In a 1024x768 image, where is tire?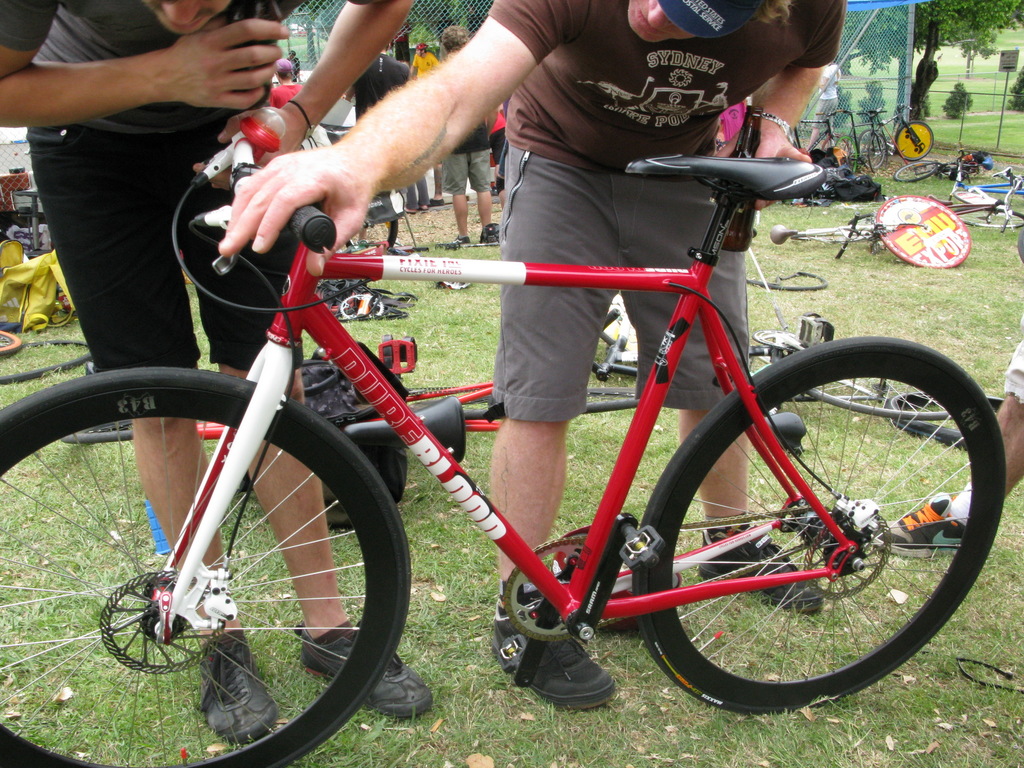
<box>810,371,948,419</box>.
